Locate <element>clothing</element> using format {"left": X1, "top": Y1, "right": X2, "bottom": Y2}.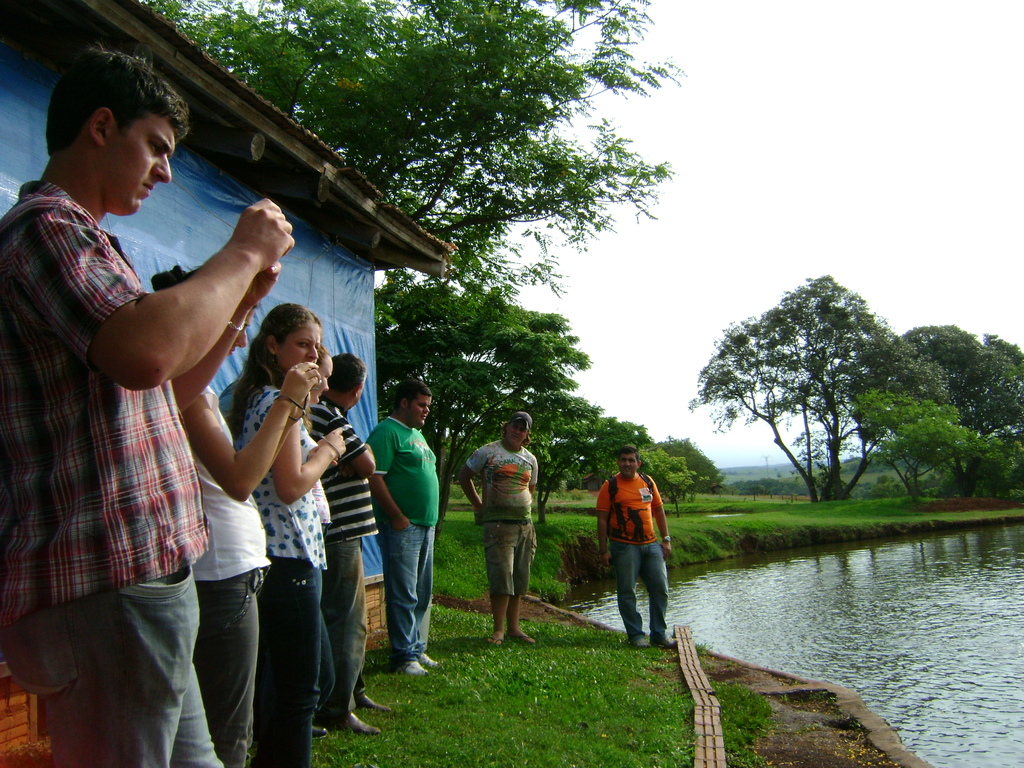
{"left": 0, "top": 179, "right": 209, "bottom": 609}.
